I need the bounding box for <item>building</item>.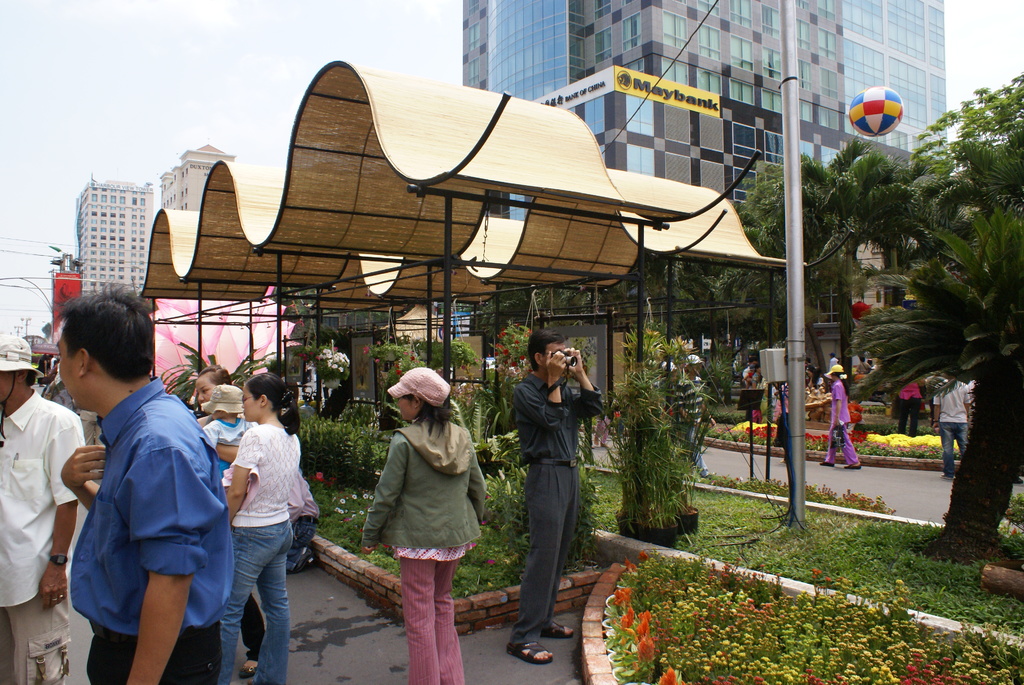
Here it is: (x1=460, y1=0, x2=949, y2=335).
